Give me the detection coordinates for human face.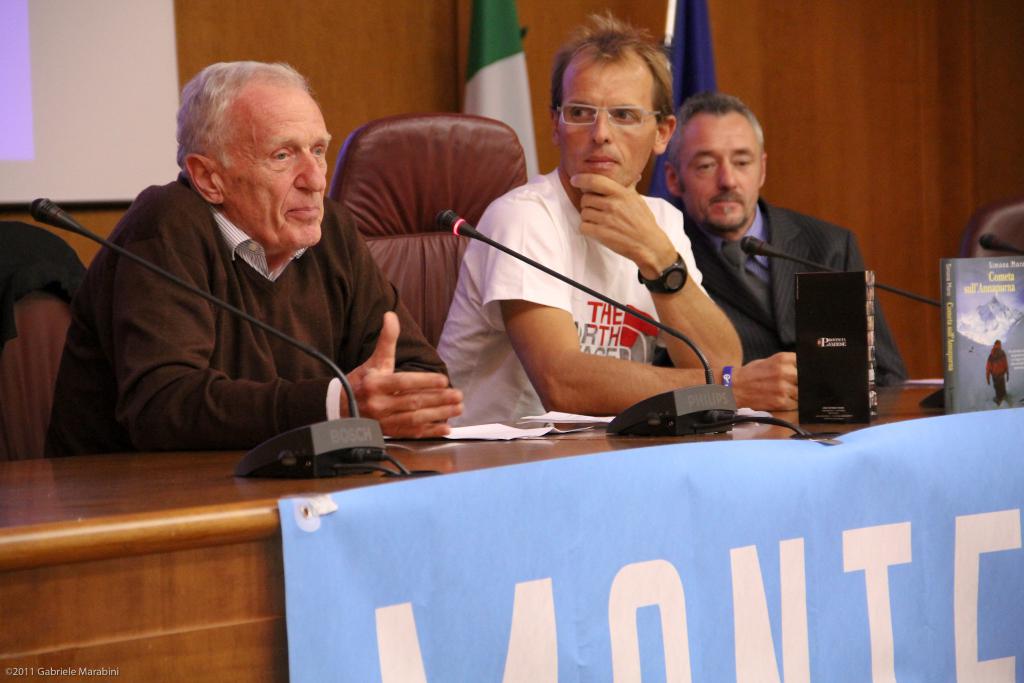
Rect(684, 119, 758, 227).
